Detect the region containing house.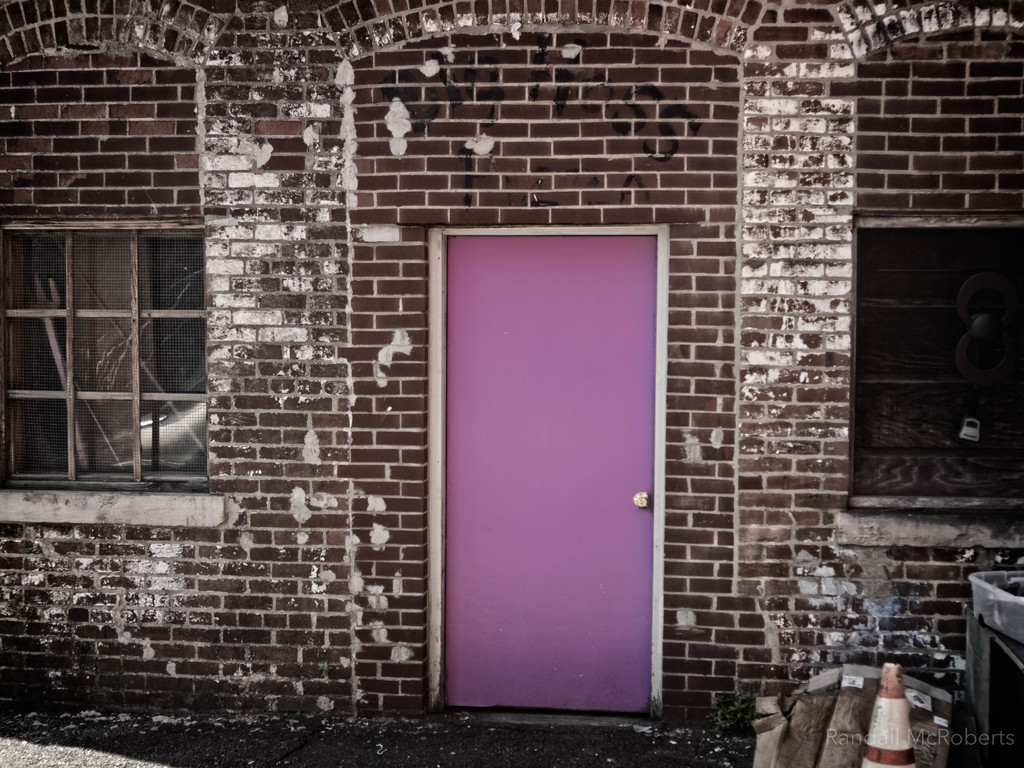
bbox(0, 0, 1023, 715).
